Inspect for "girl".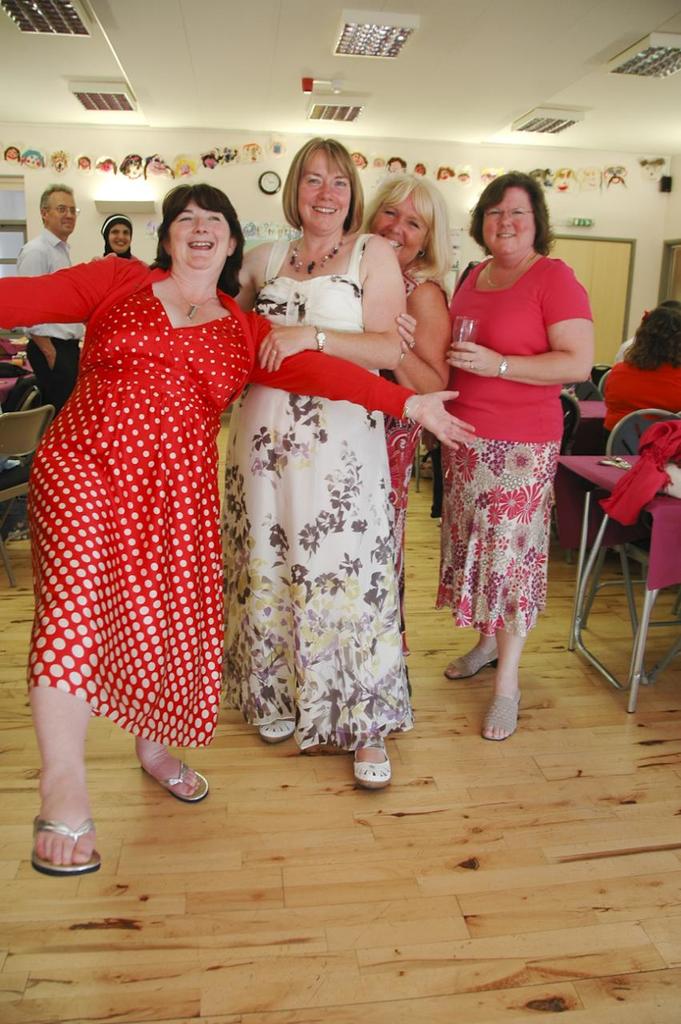
Inspection: [left=370, top=178, right=456, bottom=568].
